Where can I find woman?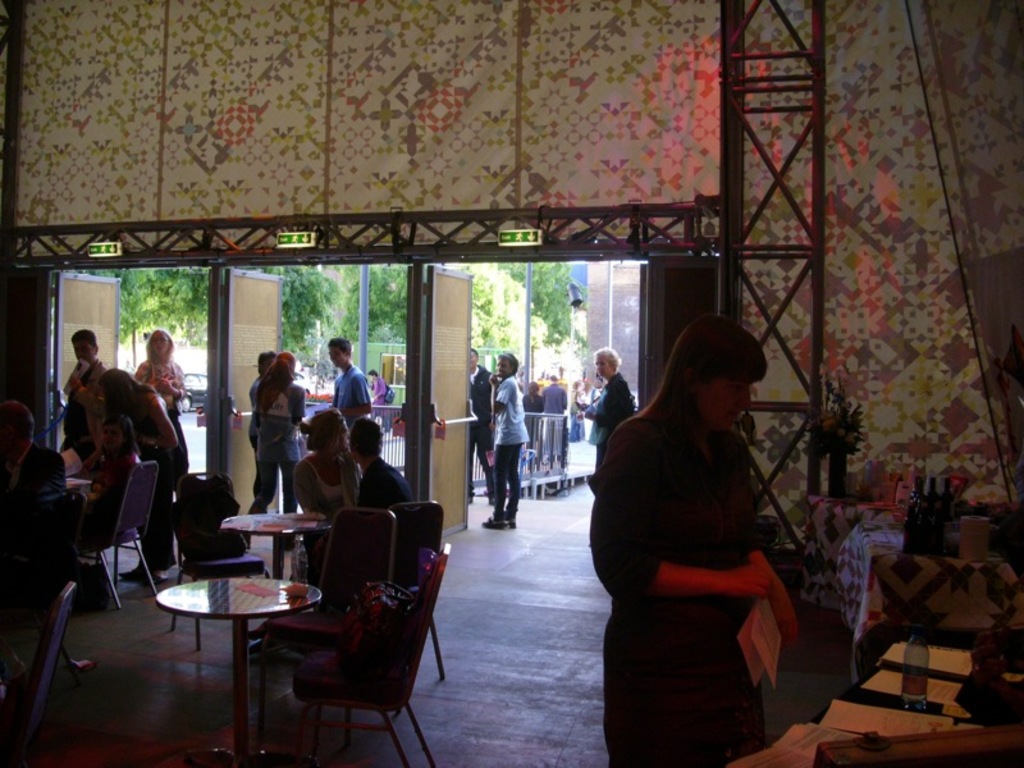
You can find it at x1=576, y1=303, x2=818, y2=767.
